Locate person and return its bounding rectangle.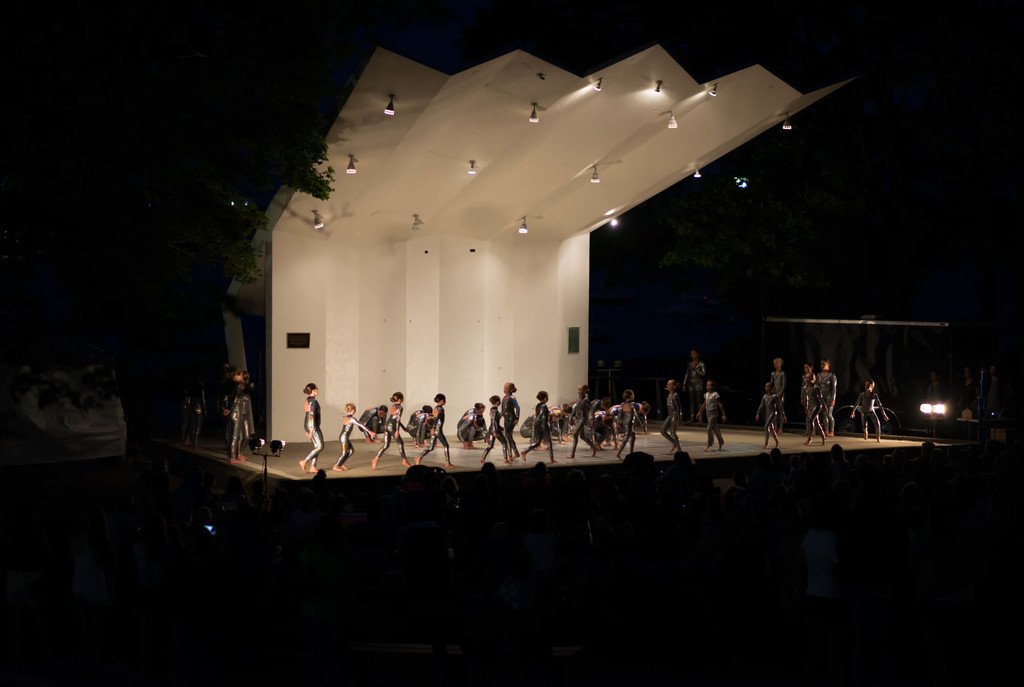
[750,376,791,449].
